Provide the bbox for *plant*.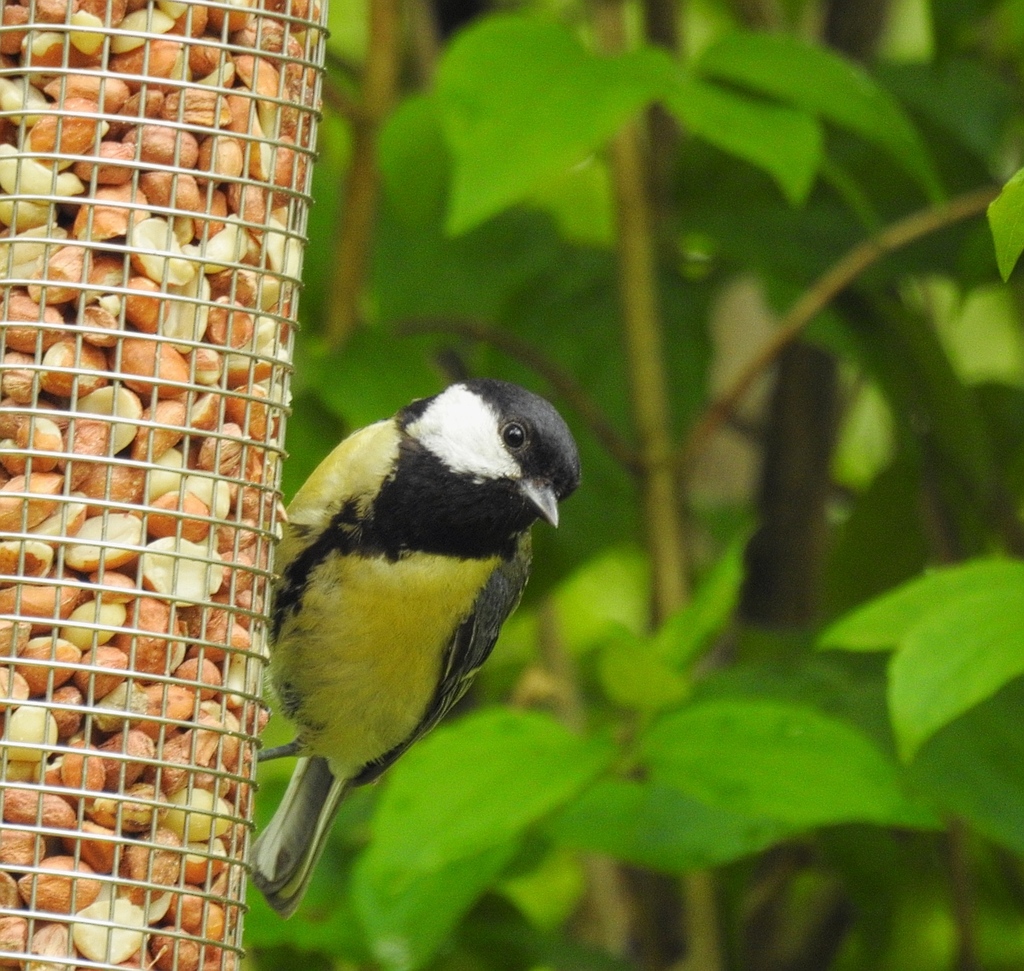
<region>237, 0, 1023, 970</region>.
